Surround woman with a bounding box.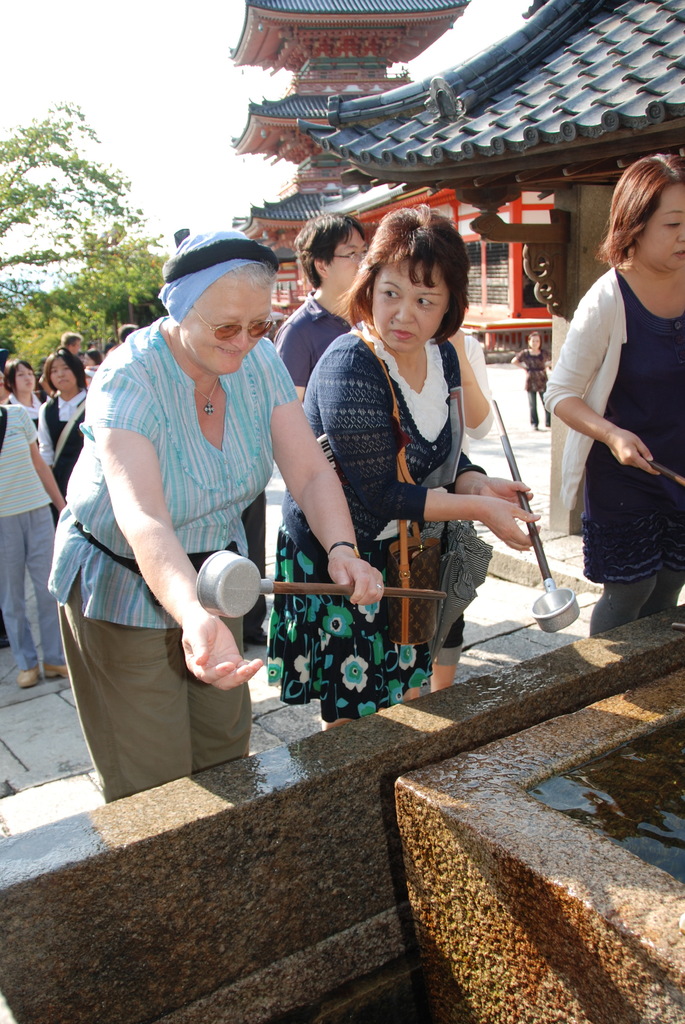
detection(8, 356, 56, 429).
